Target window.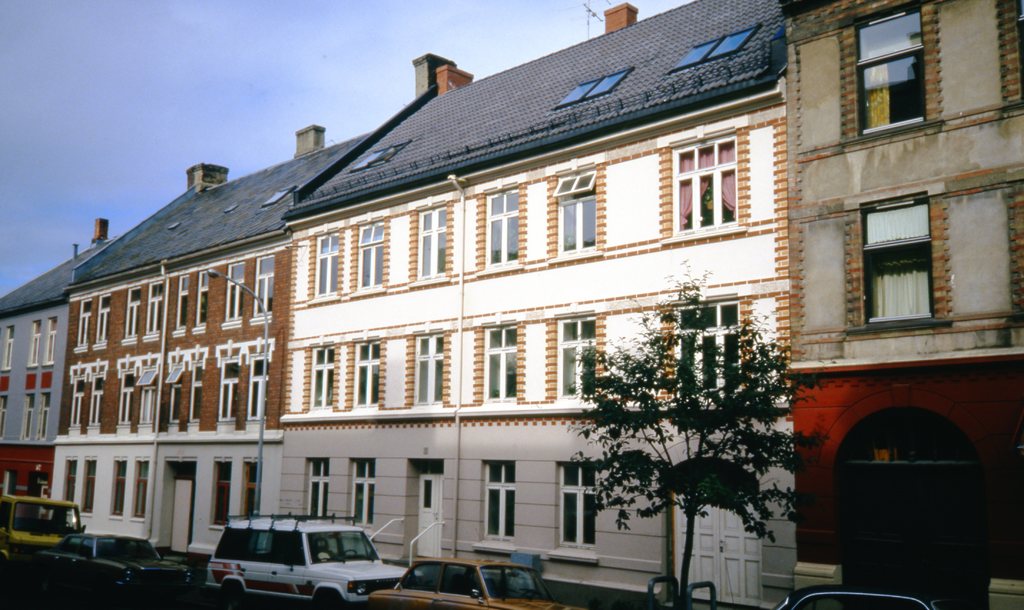
Target region: select_region(309, 231, 344, 303).
